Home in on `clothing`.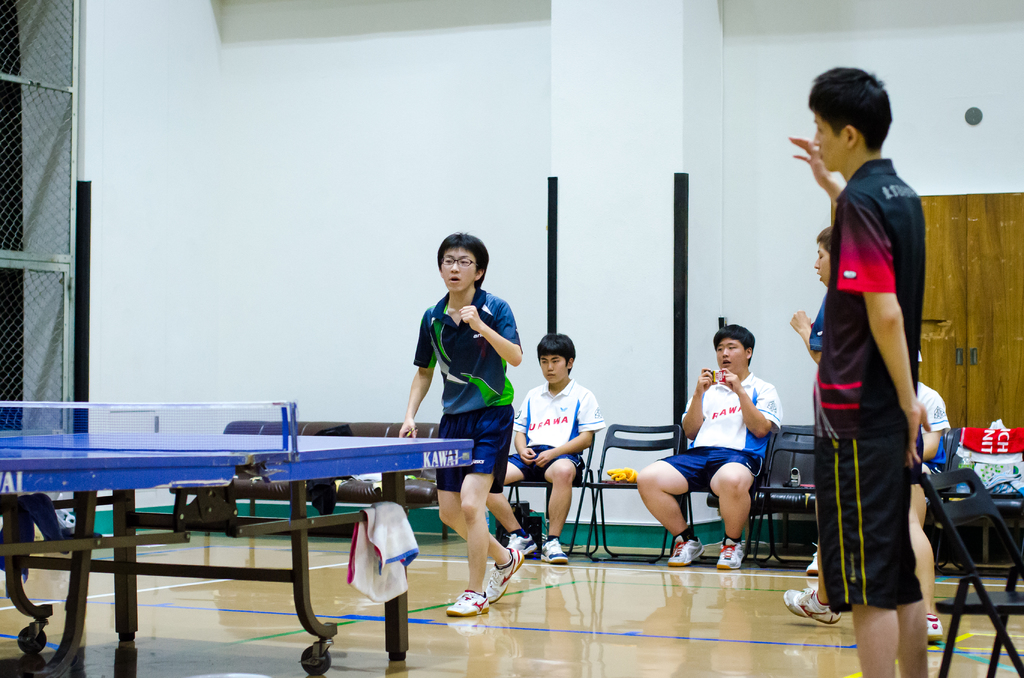
Homed in at [x1=808, y1=289, x2=831, y2=351].
